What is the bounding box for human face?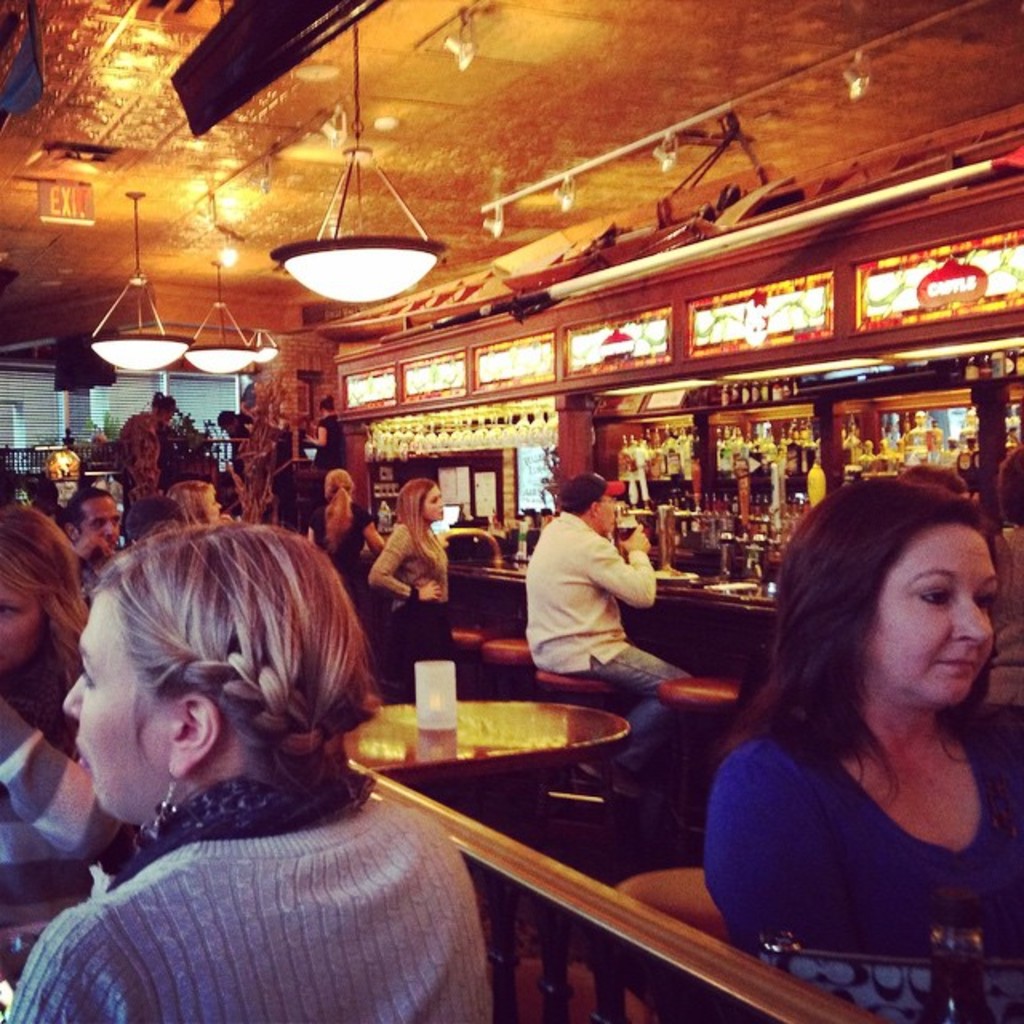
bbox=(869, 520, 1000, 709).
